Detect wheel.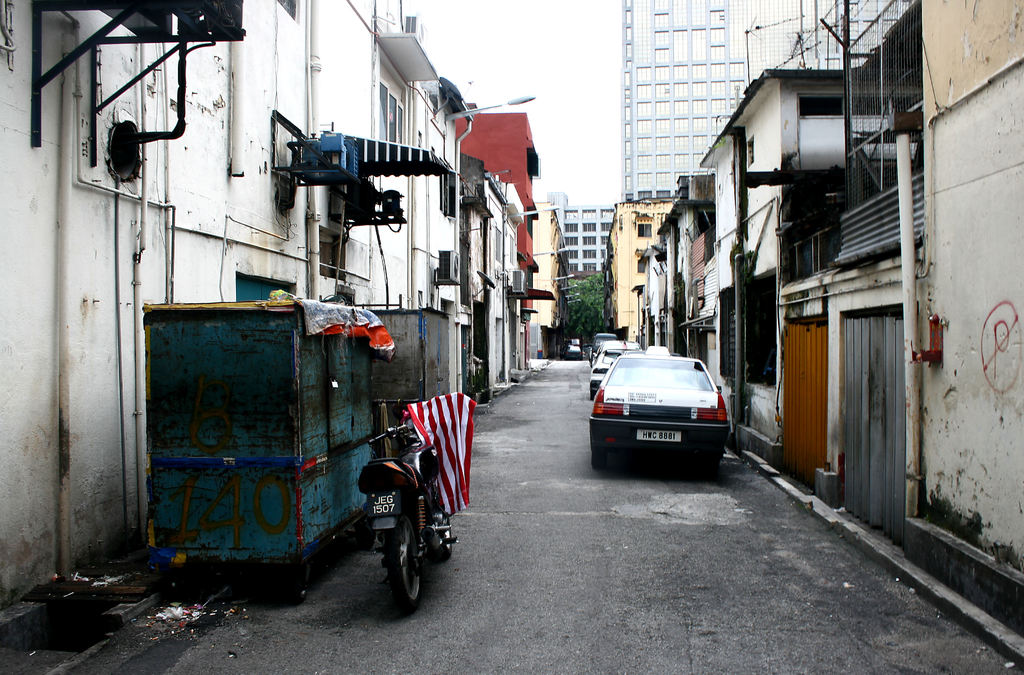
Detected at bbox=(387, 516, 428, 614).
